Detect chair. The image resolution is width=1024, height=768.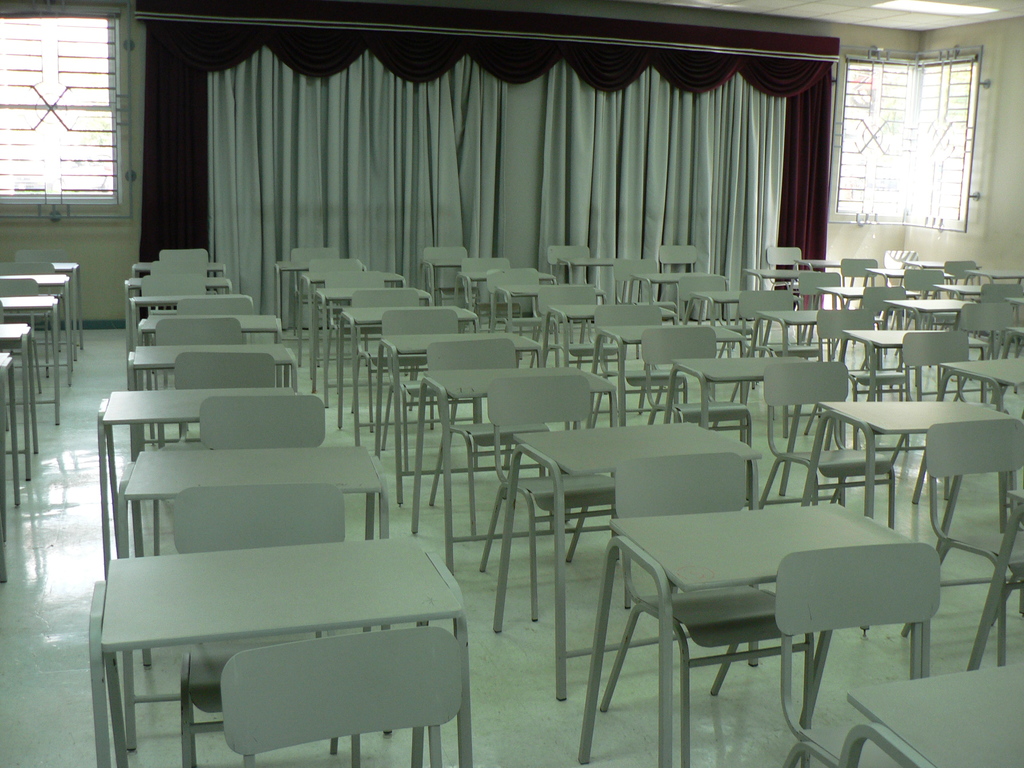
(904, 330, 994, 506).
